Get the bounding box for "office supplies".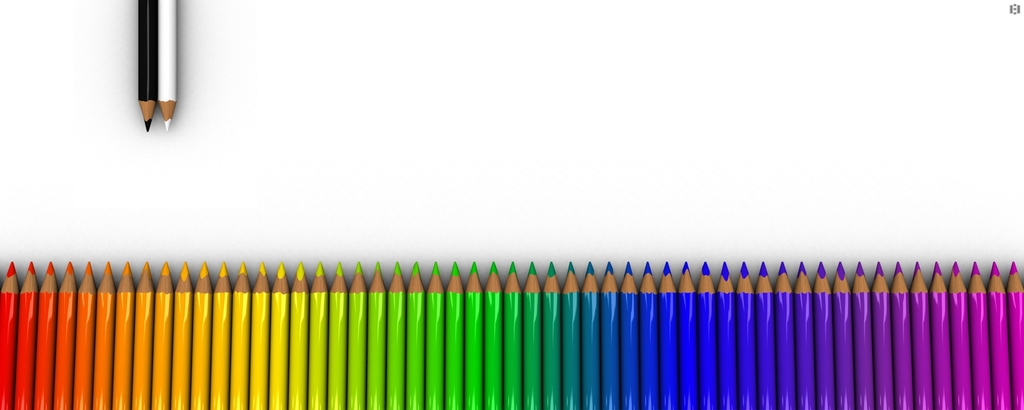
[left=578, top=258, right=598, bottom=399].
